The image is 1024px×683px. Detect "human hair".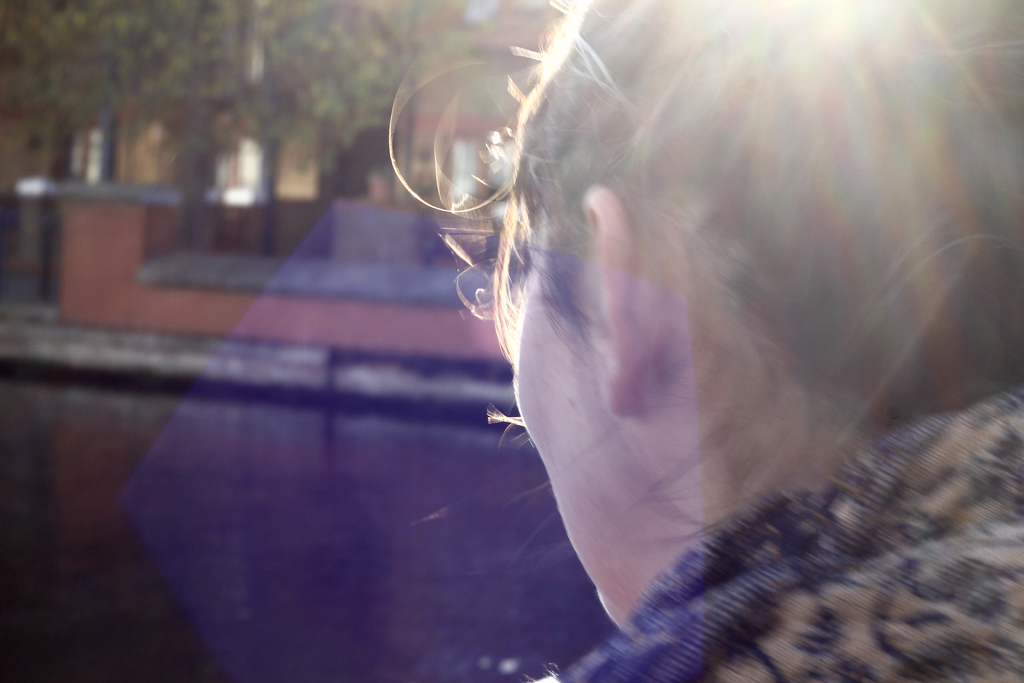
Detection: bbox=(429, 6, 1007, 515).
